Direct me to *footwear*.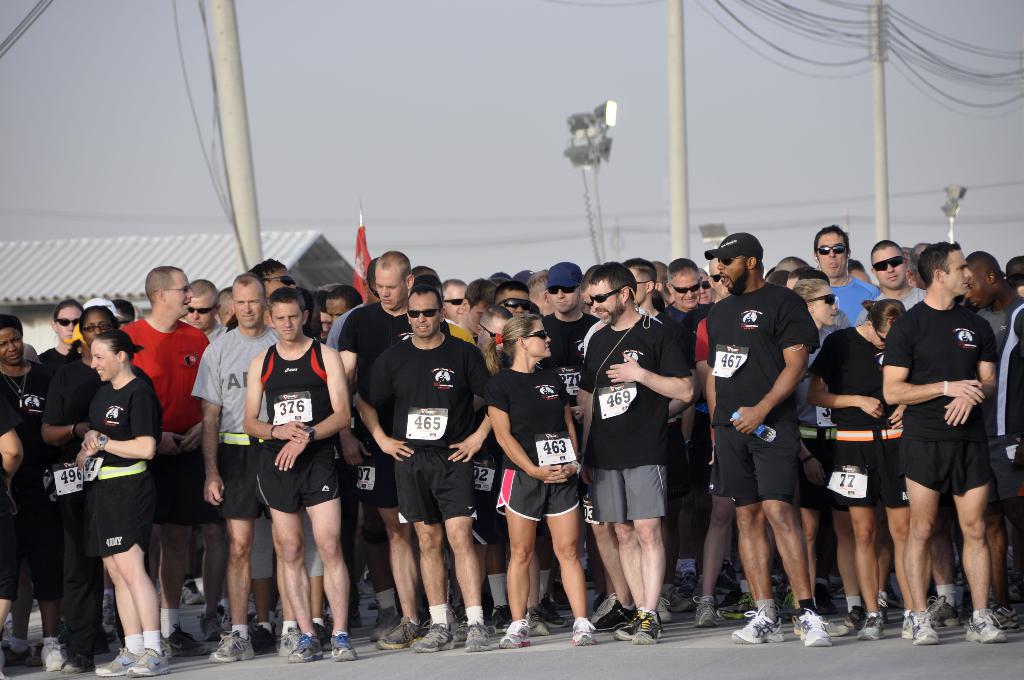
Direction: left=899, top=608, right=932, bottom=647.
